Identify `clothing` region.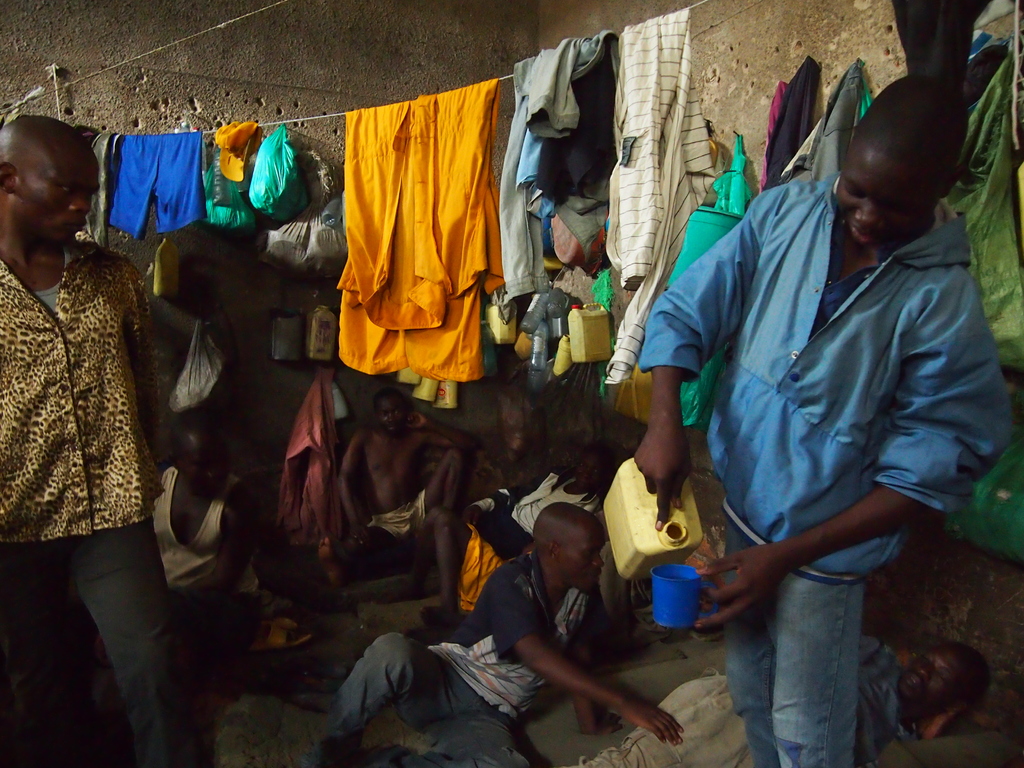
Region: x1=204 y1=119 x2=259 y2=241.
